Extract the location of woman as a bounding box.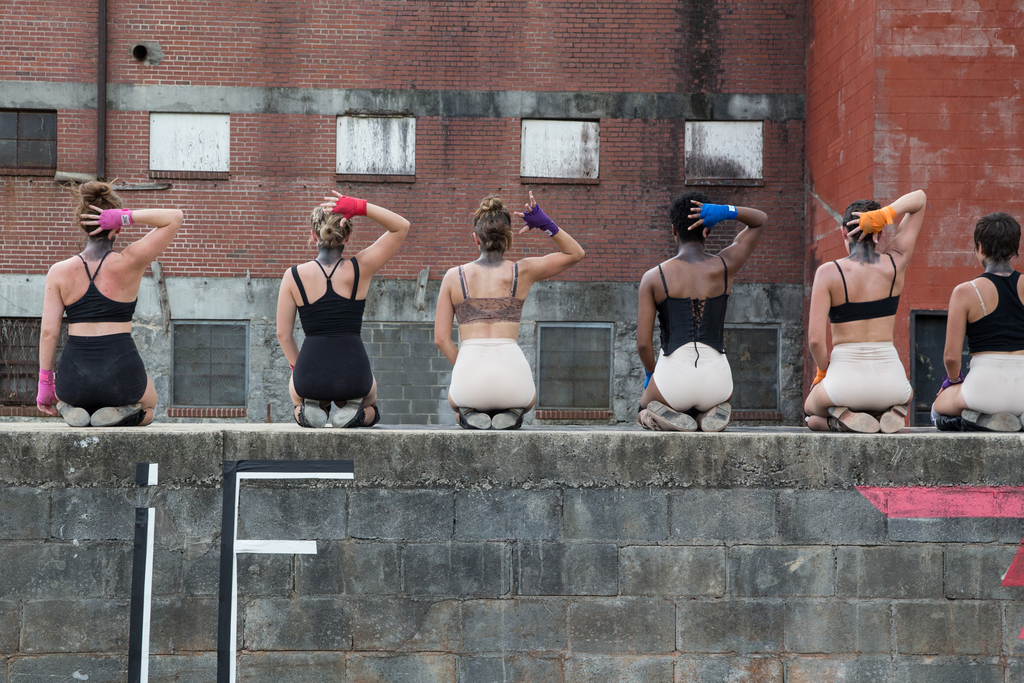
33:179:197:422.
